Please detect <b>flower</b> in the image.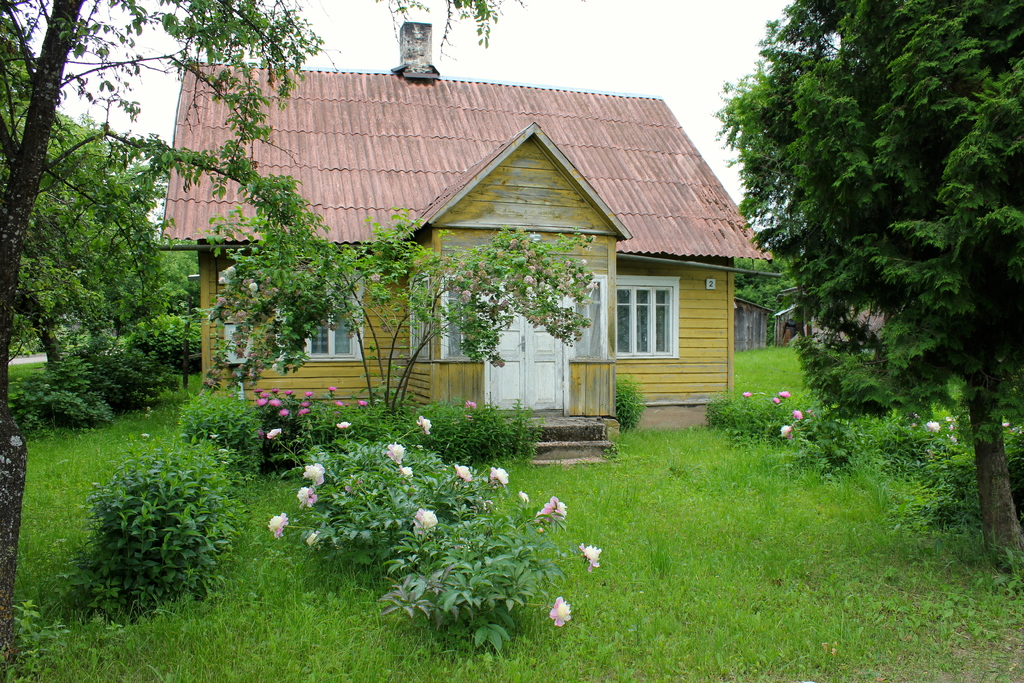
locate(266, 513, 287, 539).
